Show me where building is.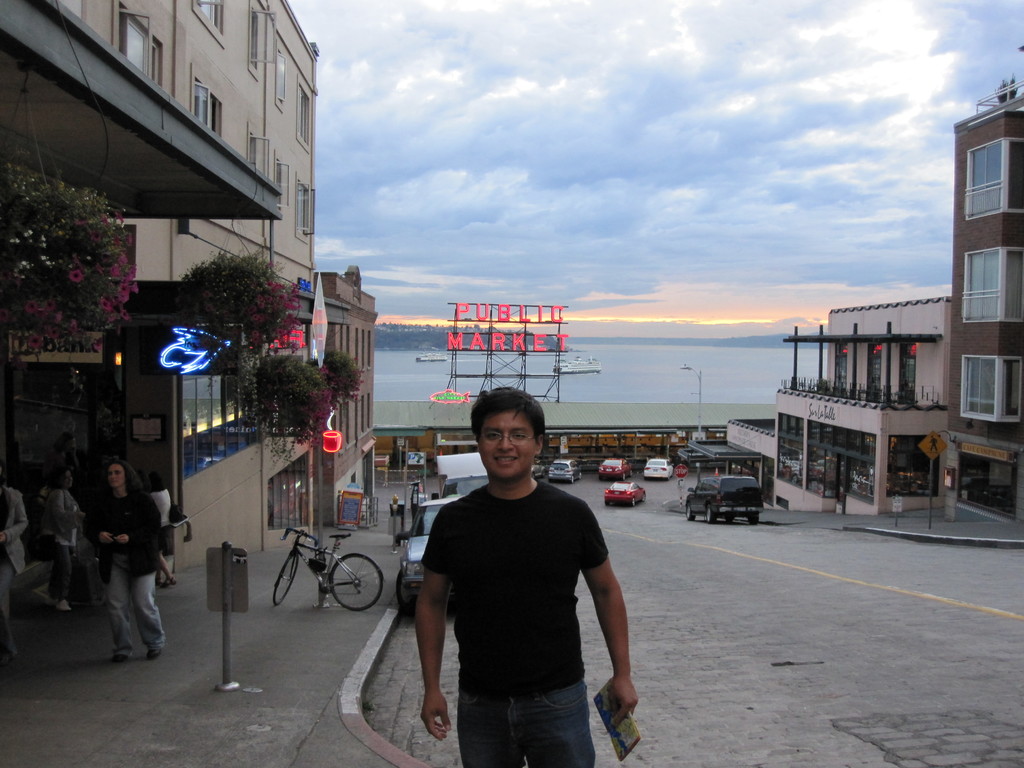
building is at 767, 291, 957, 516.
